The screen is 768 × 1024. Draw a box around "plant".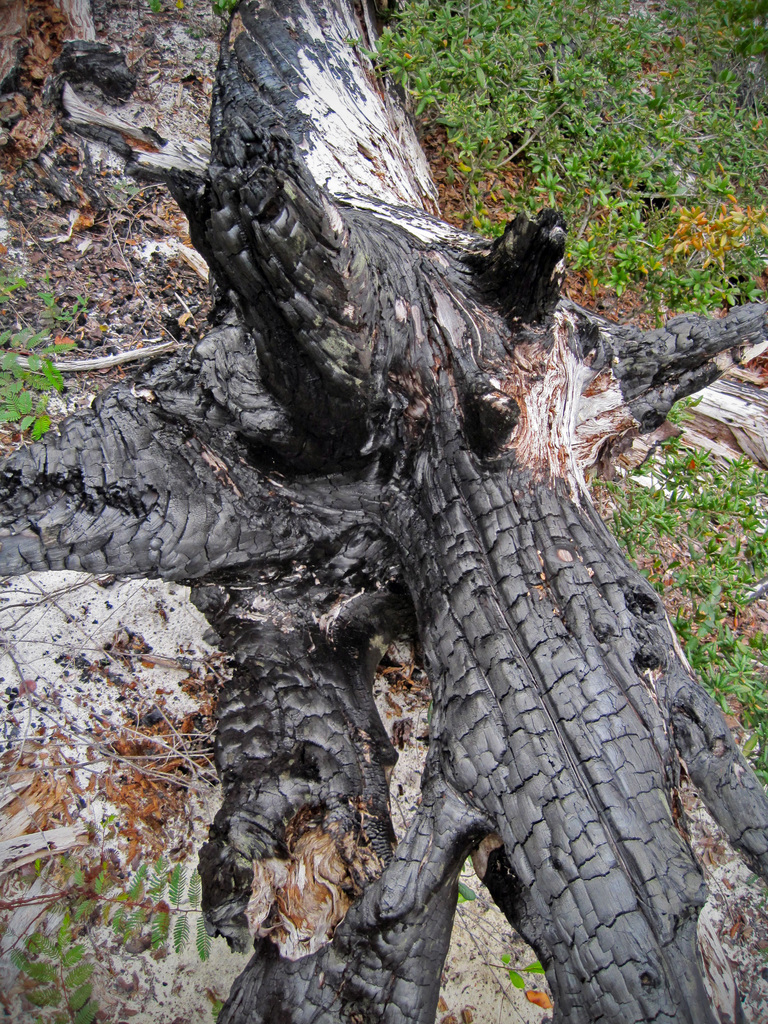
detection(0, 271, 93, 442).
